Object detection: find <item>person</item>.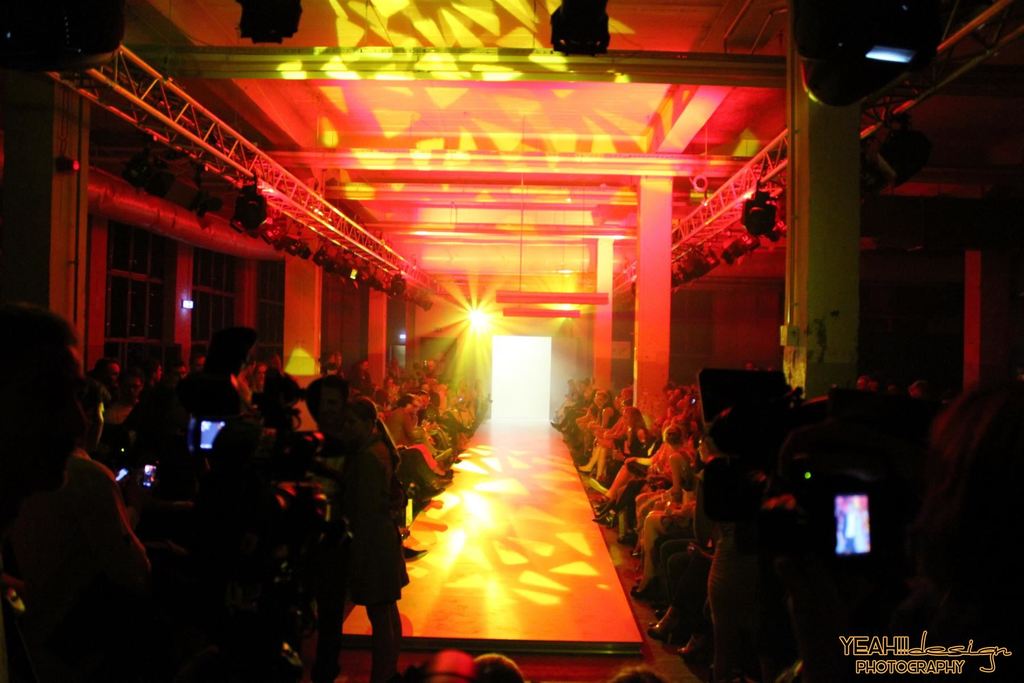
[x1=0, y1=304, x2=104, y2=682].
